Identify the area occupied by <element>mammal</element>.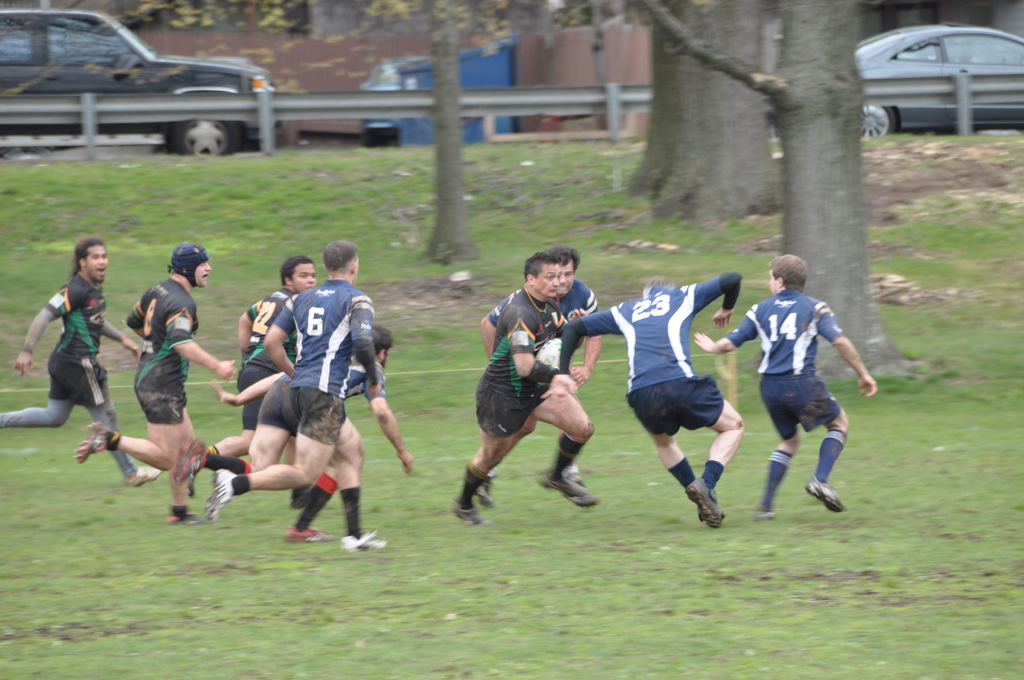
Area: bbox(477, 245, 604, 506).
